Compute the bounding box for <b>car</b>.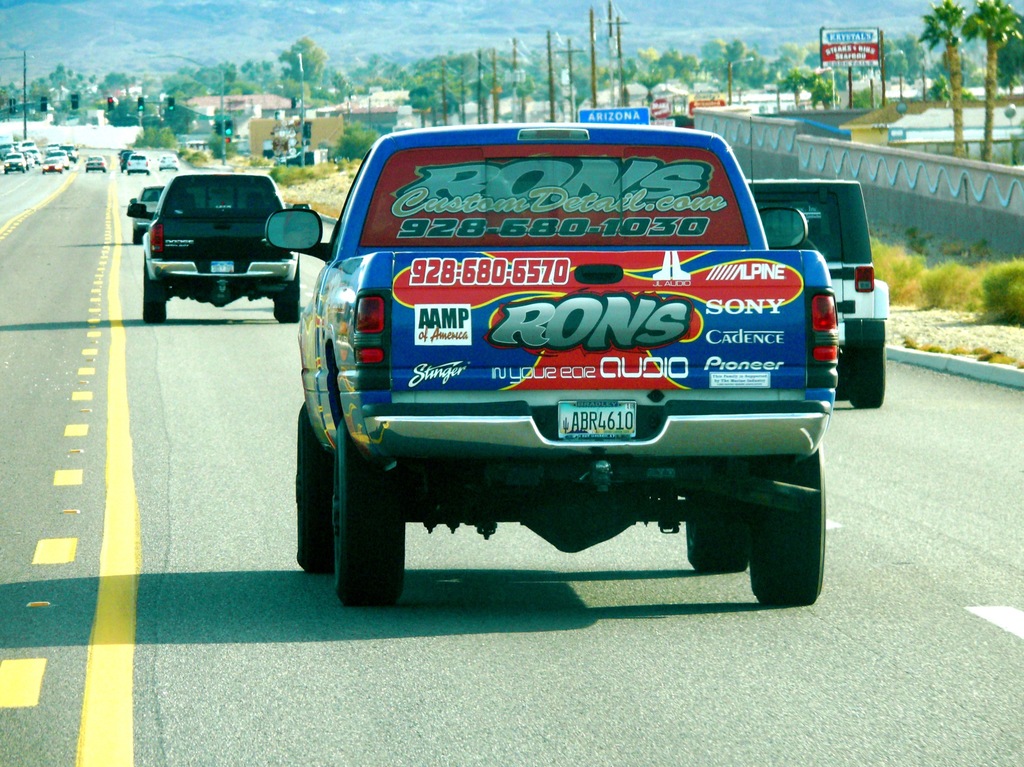
l=1, t=154, r=28, b=175.
